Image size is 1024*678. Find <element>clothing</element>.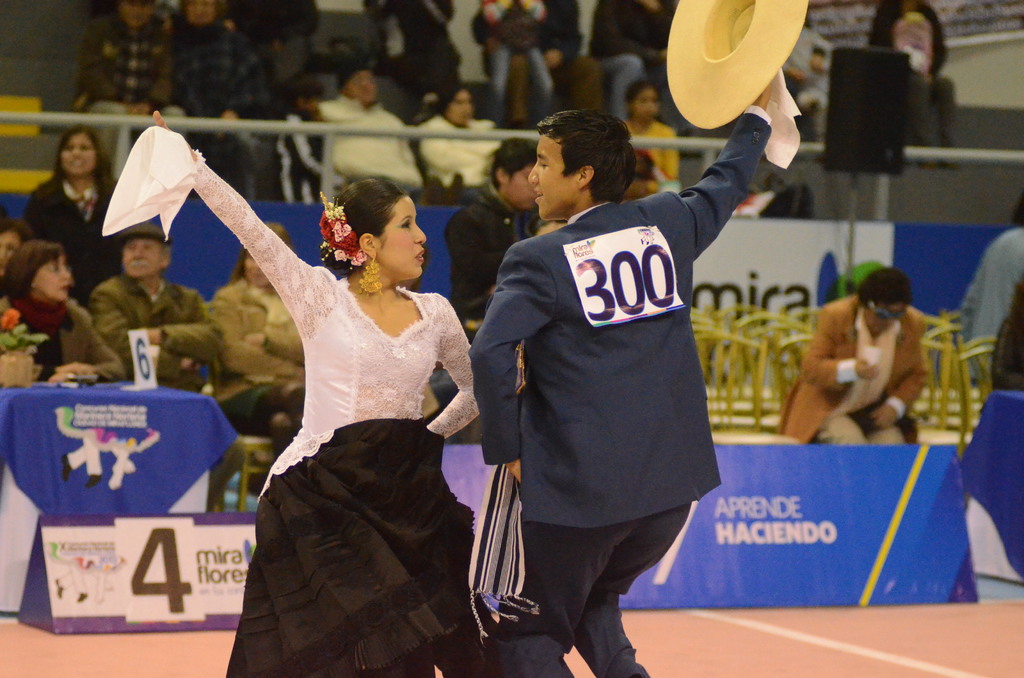
x1=863 y1=0 x2=957 y2=149.
